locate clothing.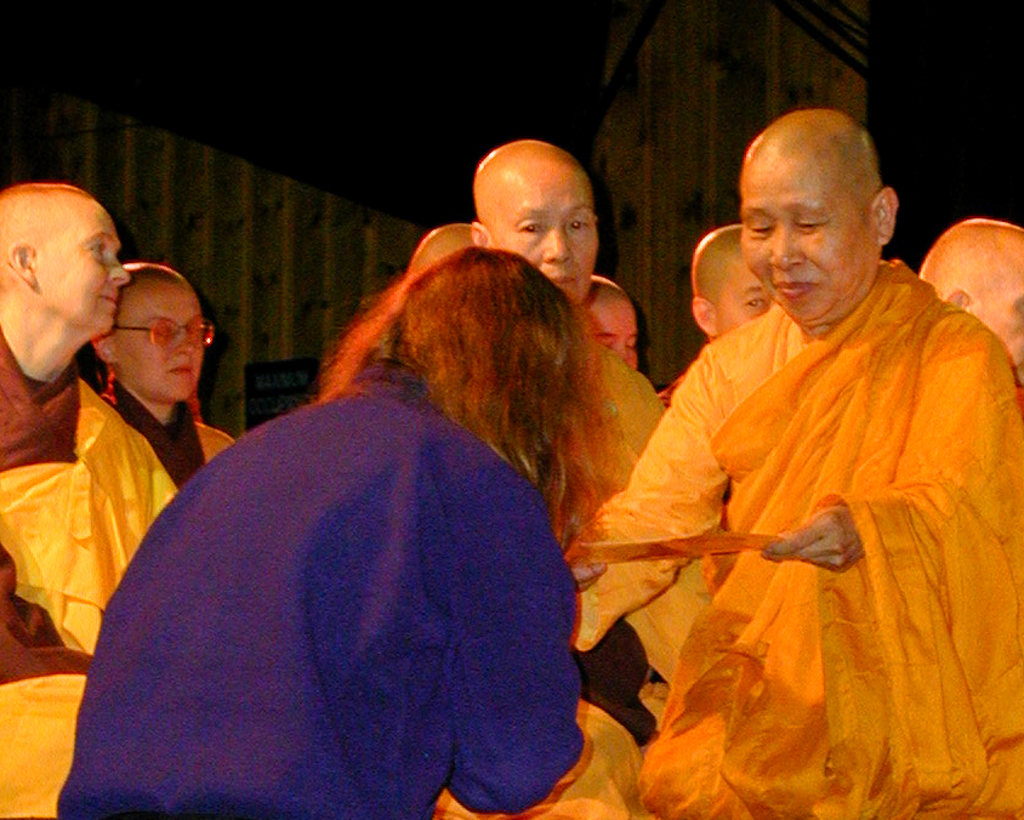
Bounding box: BBox(72, 392, 240, 480).
